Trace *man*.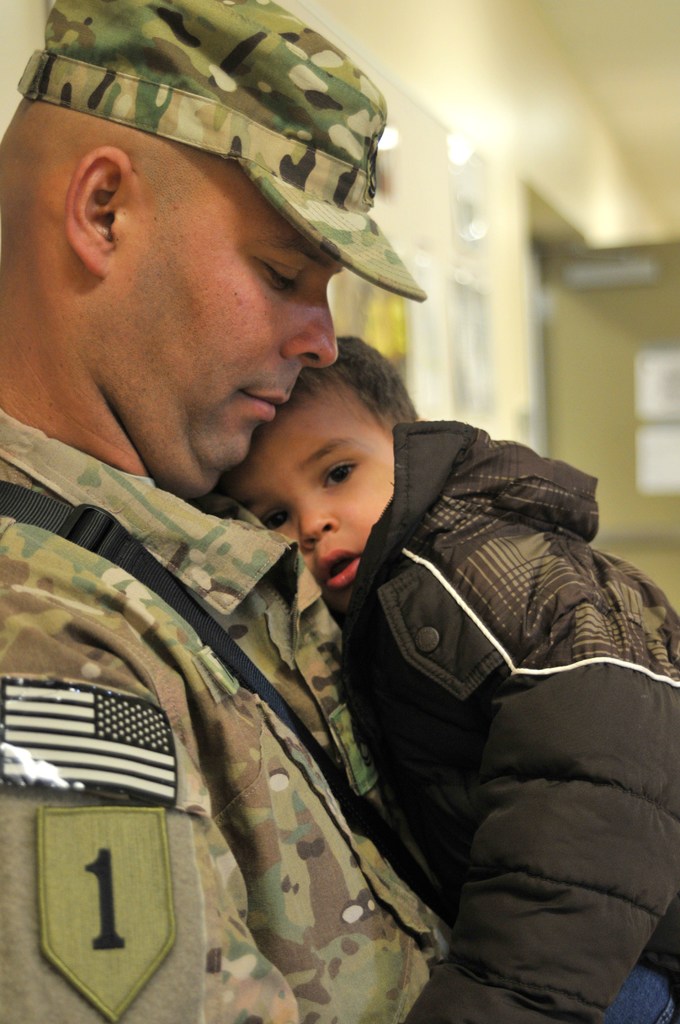
Traced to 0:0:679:1023.
